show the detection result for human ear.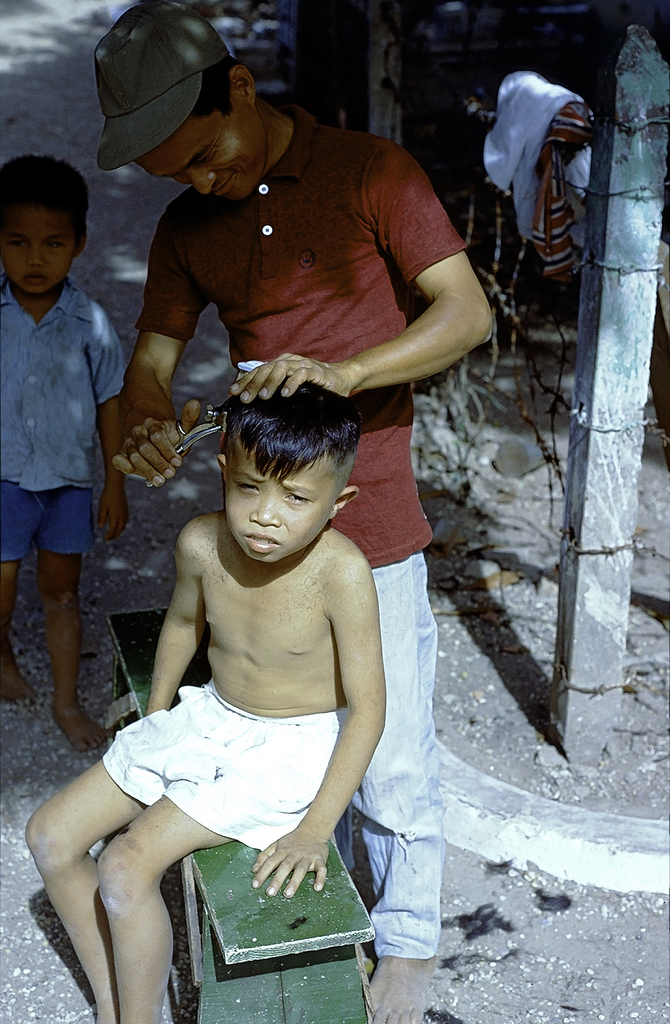
(326, 480, 363, 524).
